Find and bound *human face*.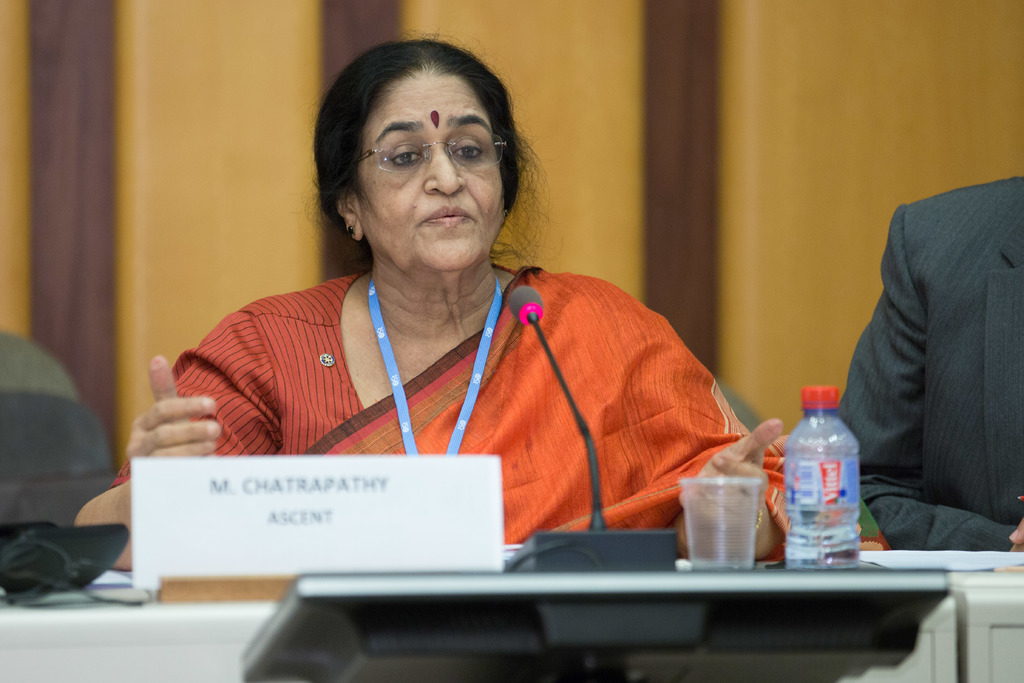
Bound: detection(353, 64, 504, 276).
